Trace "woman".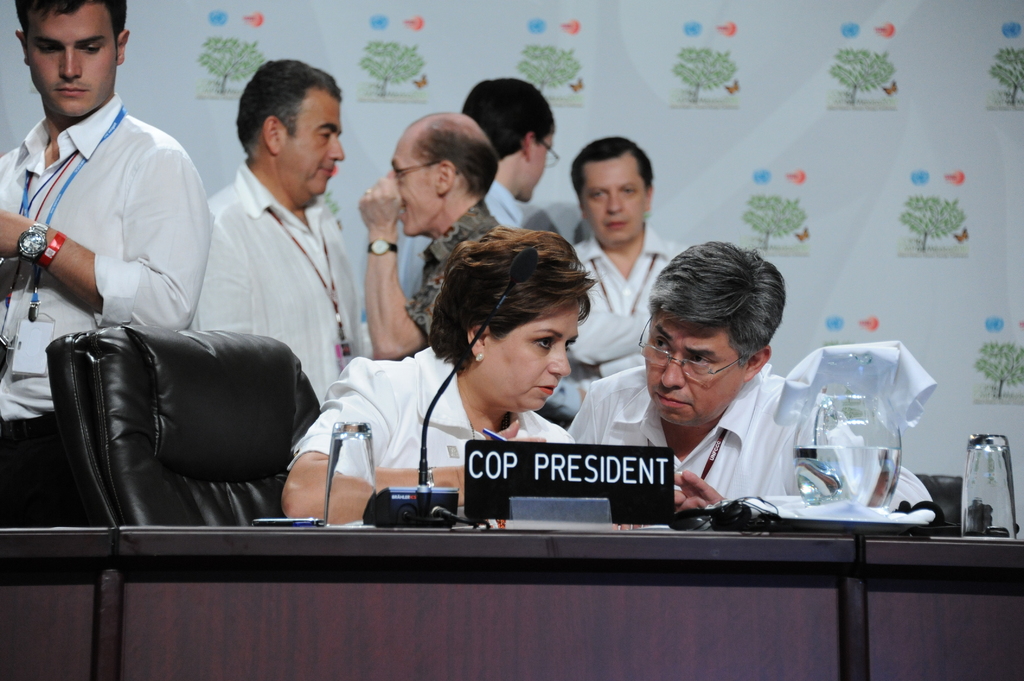
Traced to region(278, 223, 589, 527).
